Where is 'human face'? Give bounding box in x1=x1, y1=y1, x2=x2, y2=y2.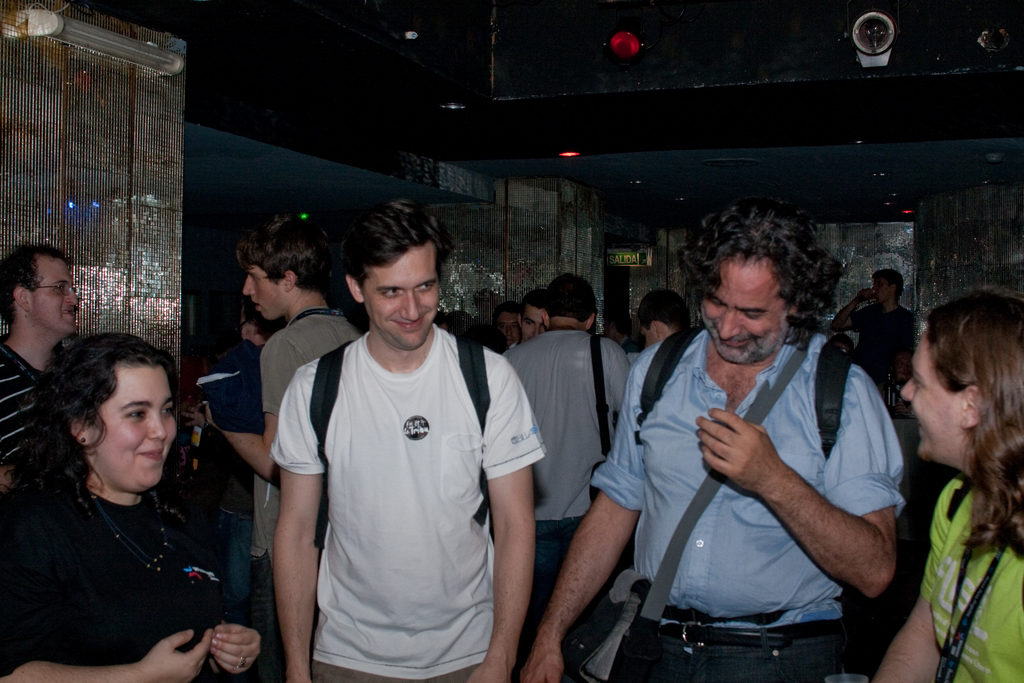
x1=89, y1=365, x2=178, y2=493.
